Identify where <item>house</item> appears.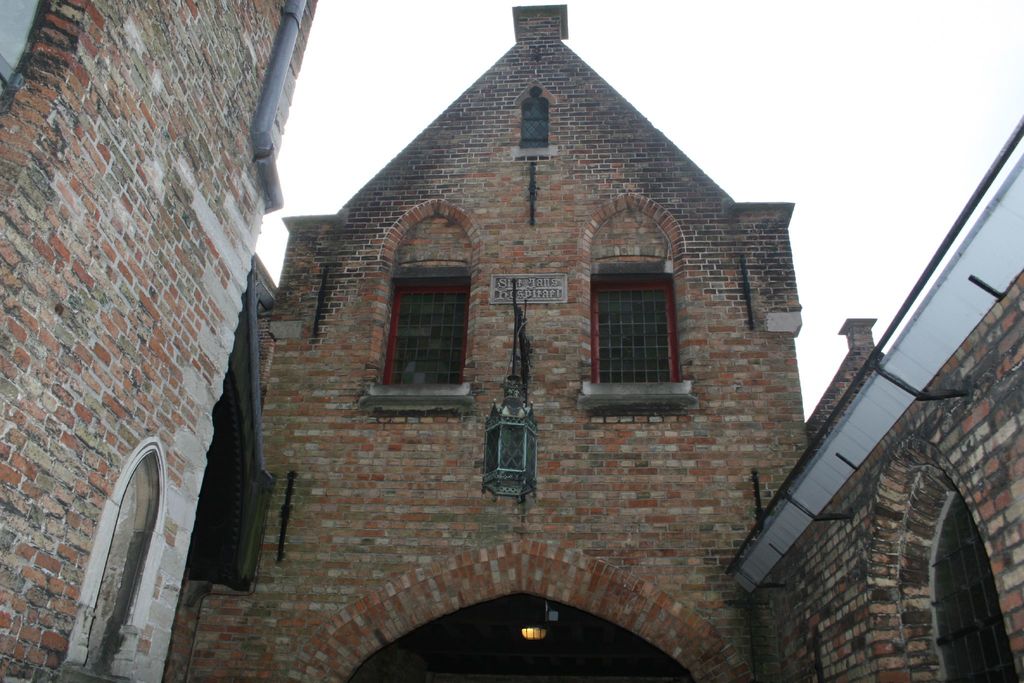
Appears at box(0, 5, 323, 682).
